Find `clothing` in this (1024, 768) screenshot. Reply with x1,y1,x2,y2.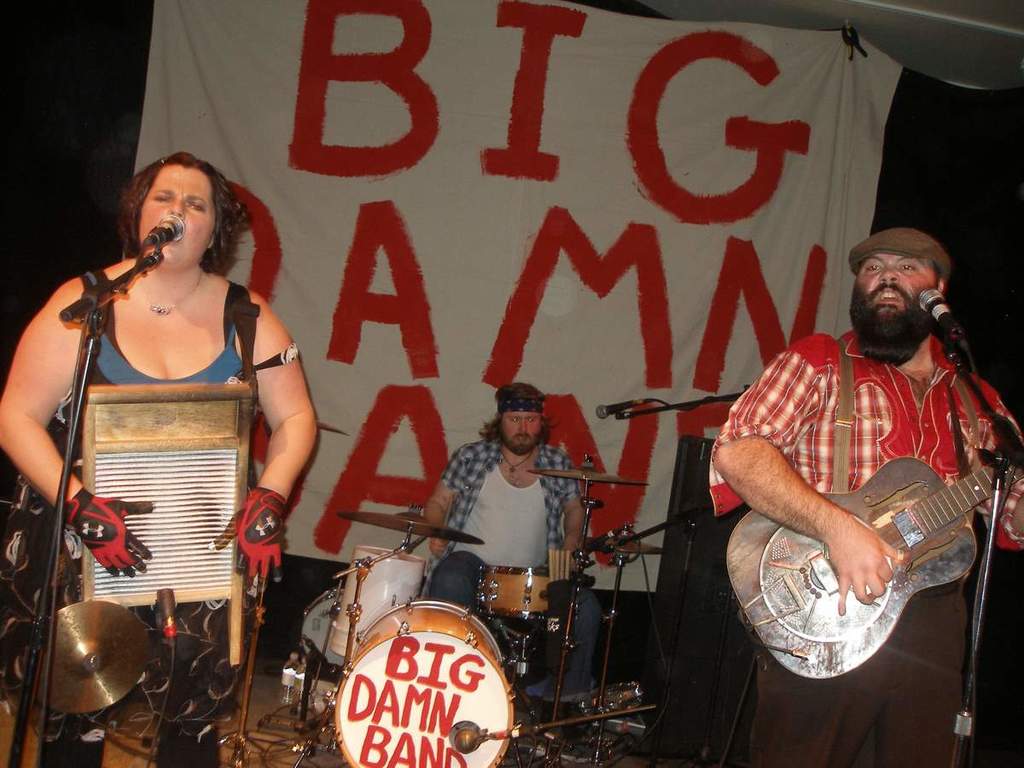
38,247,288,664.
